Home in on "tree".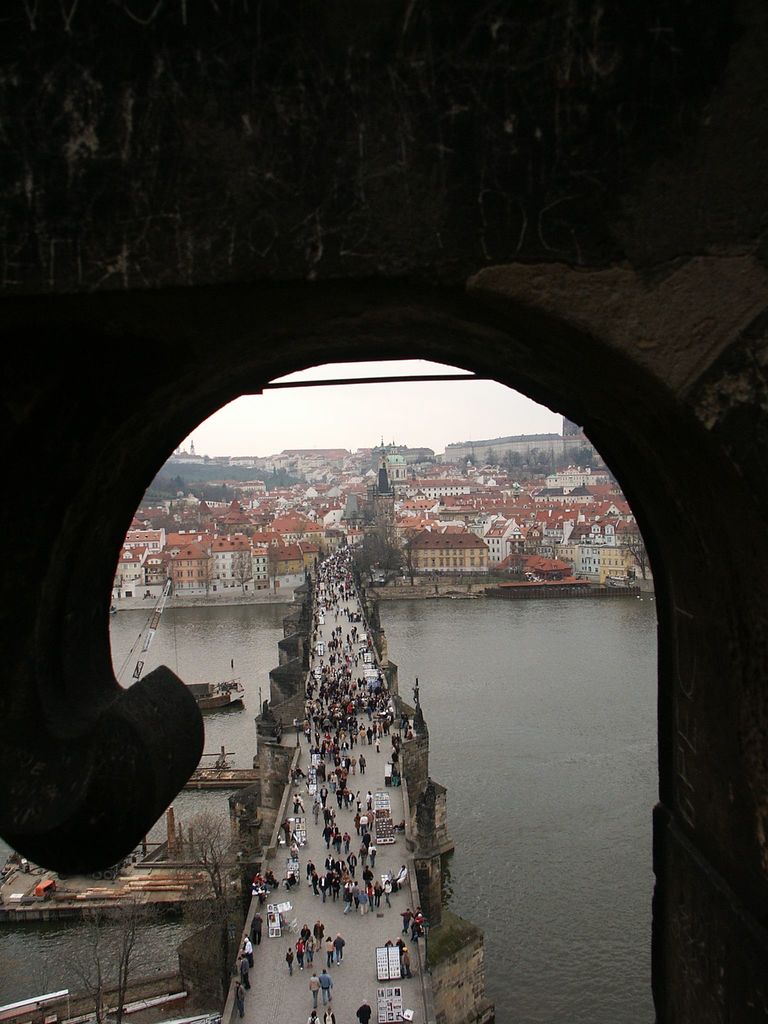
Homed in at region(164, 811, 246, 1016).
